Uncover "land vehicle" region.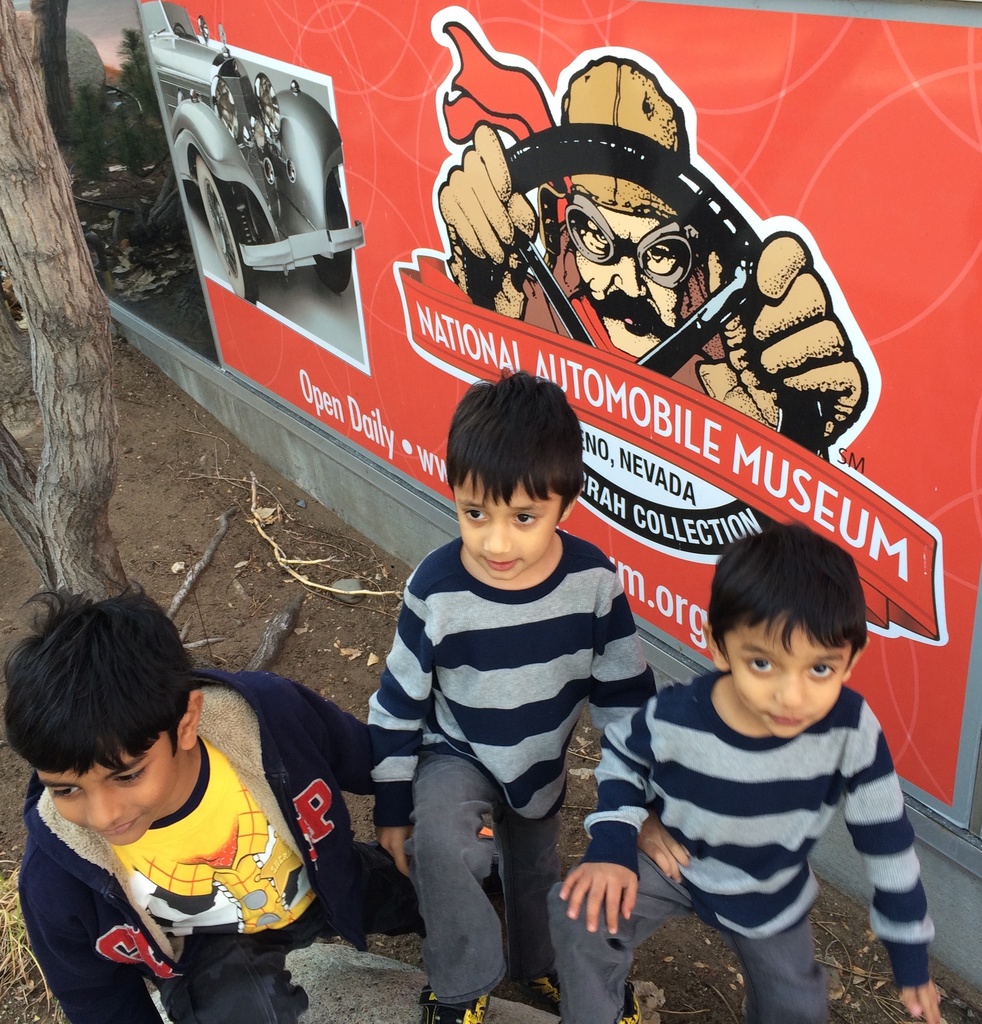
Uncovered: 141:26:385:323.
